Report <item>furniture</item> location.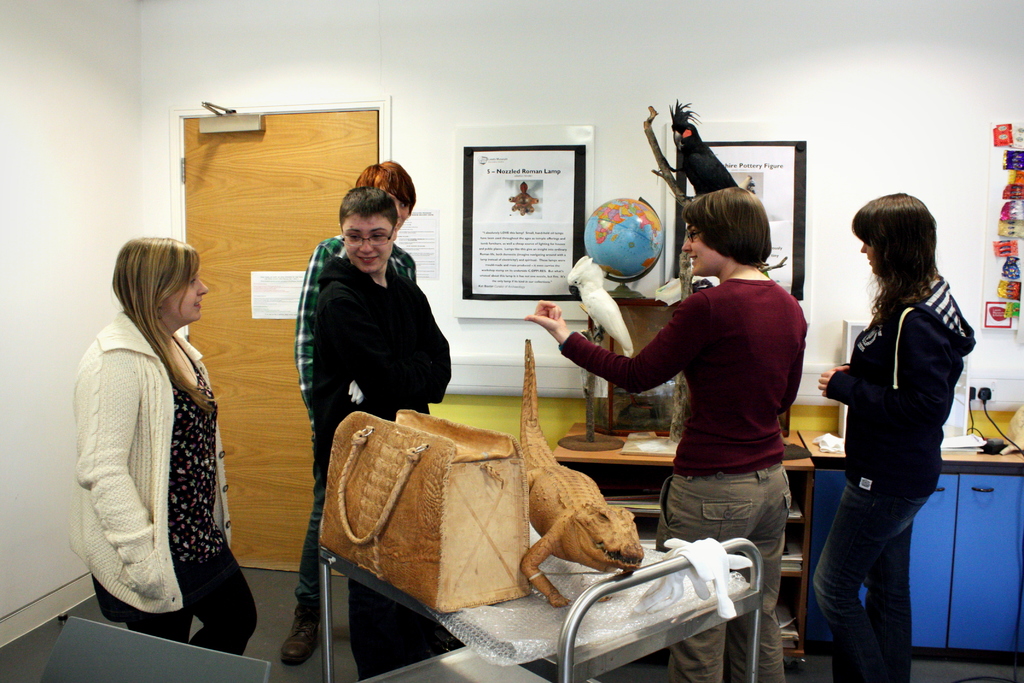
Report: 548 416 816 665.
